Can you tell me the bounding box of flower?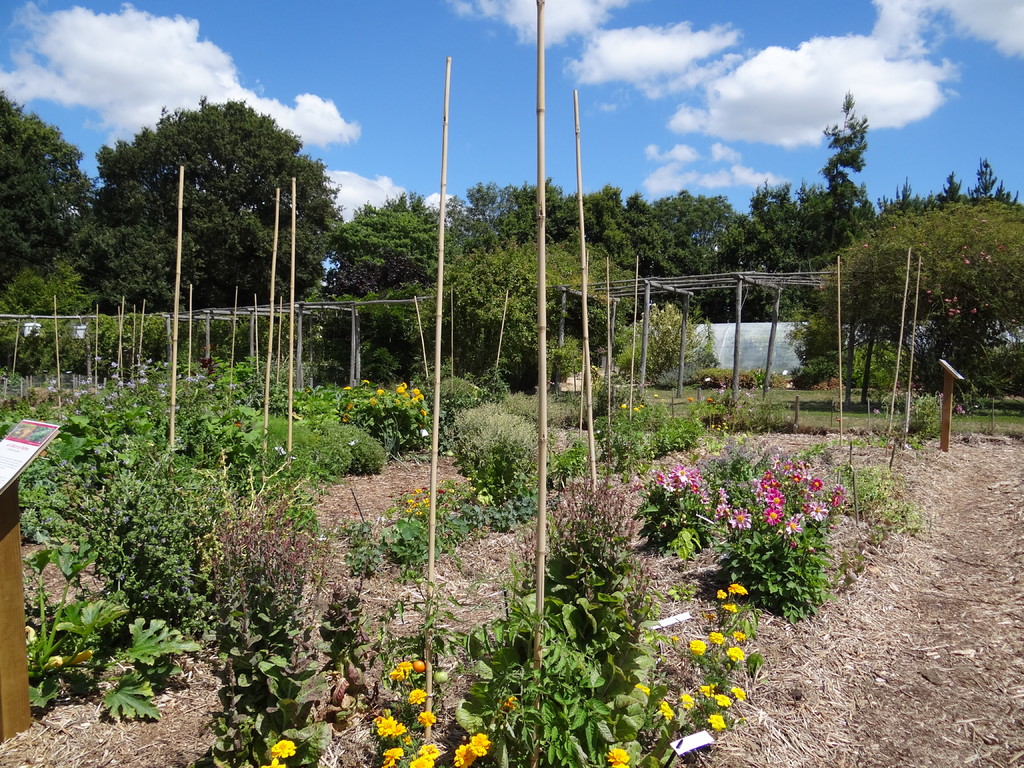
Rect(45, 655, 63, 673).
